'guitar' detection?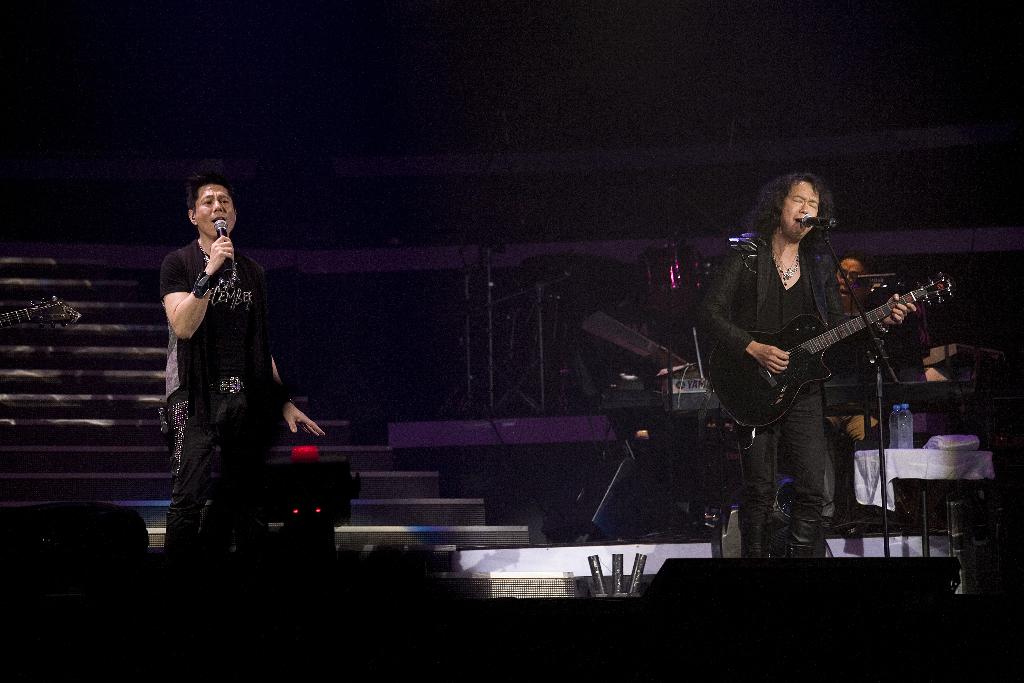
Rect(0, 292, 84, 331)
